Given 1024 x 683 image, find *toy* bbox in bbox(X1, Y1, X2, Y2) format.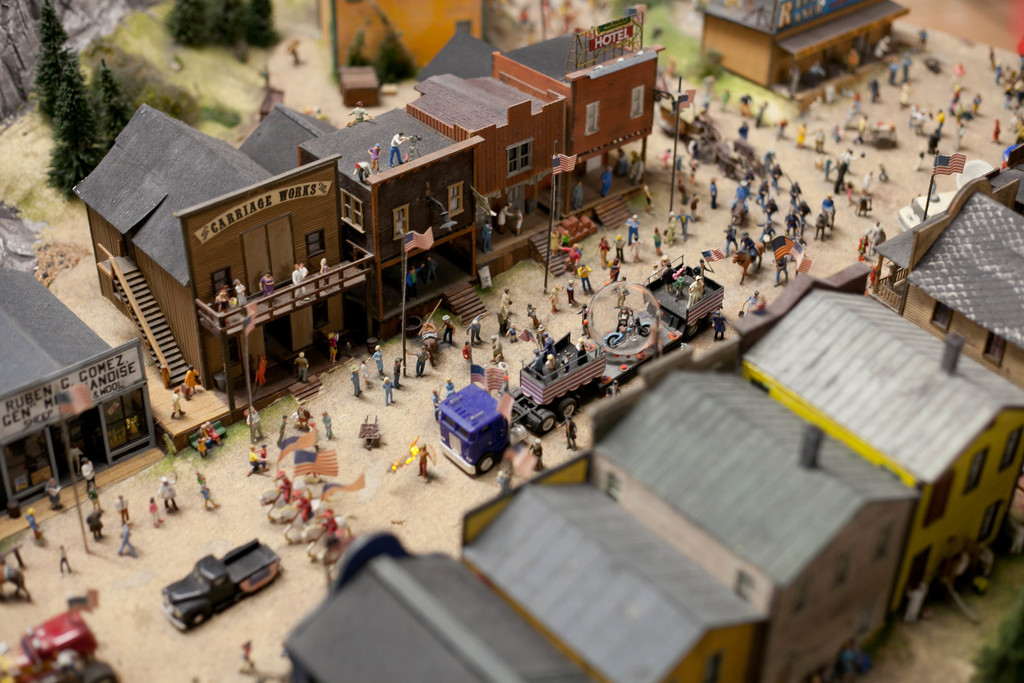
bbox(329, 333, 341, 366).
